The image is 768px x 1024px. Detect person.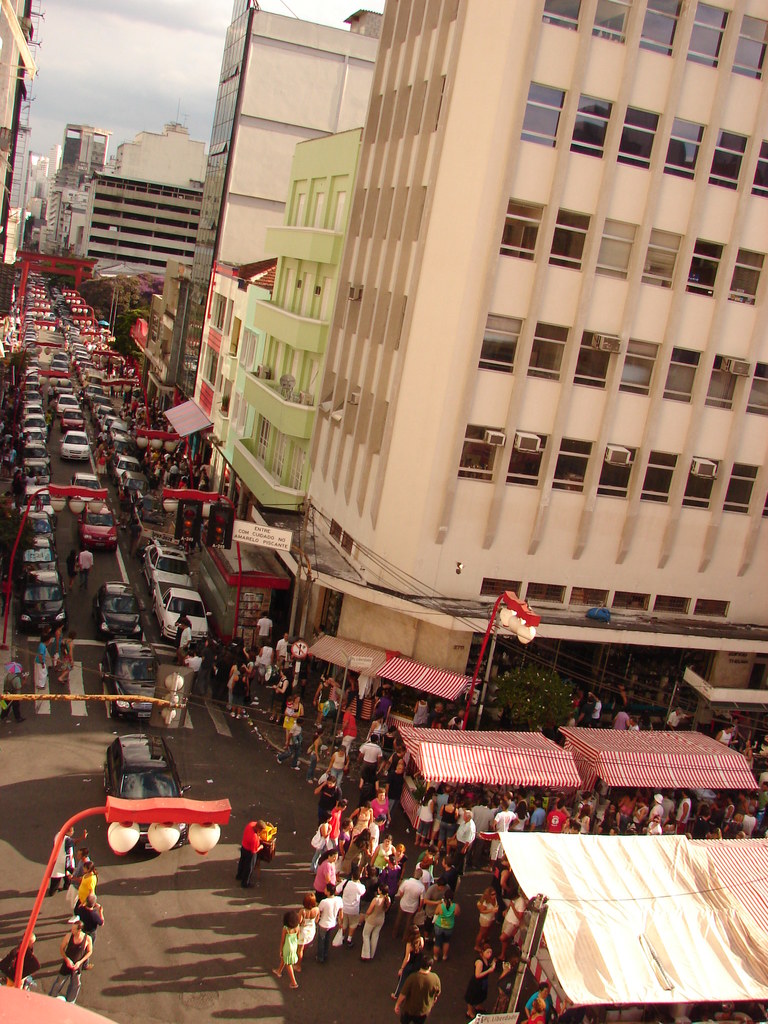
Detection: (x1=67, y1=847, x2=90, y2=903).
